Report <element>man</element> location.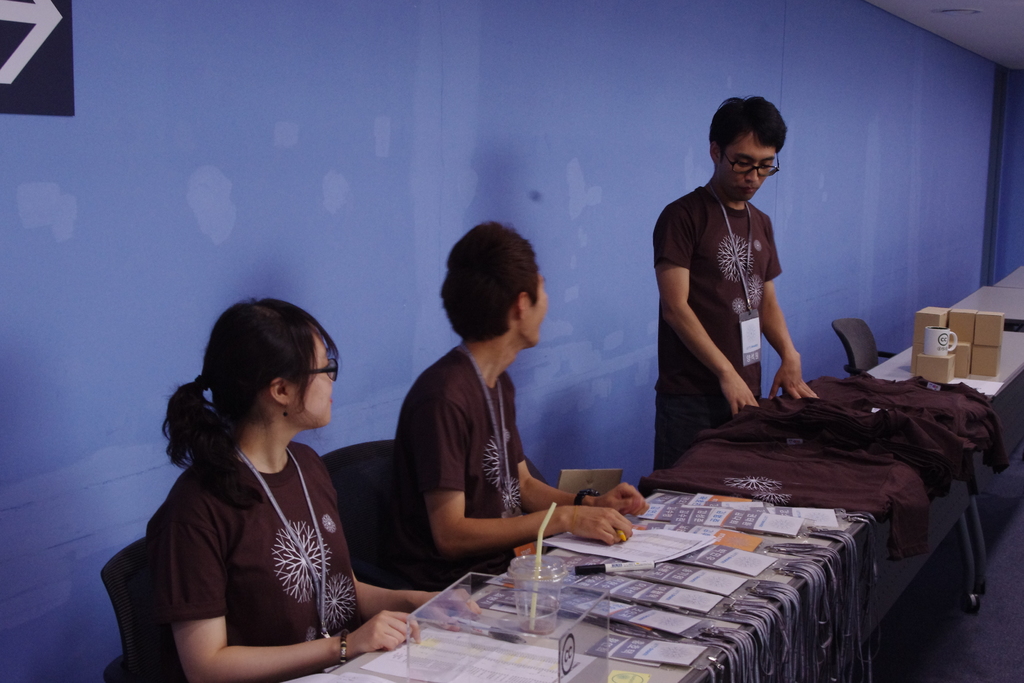
Report: select_region(652, 99, 831, 470).
